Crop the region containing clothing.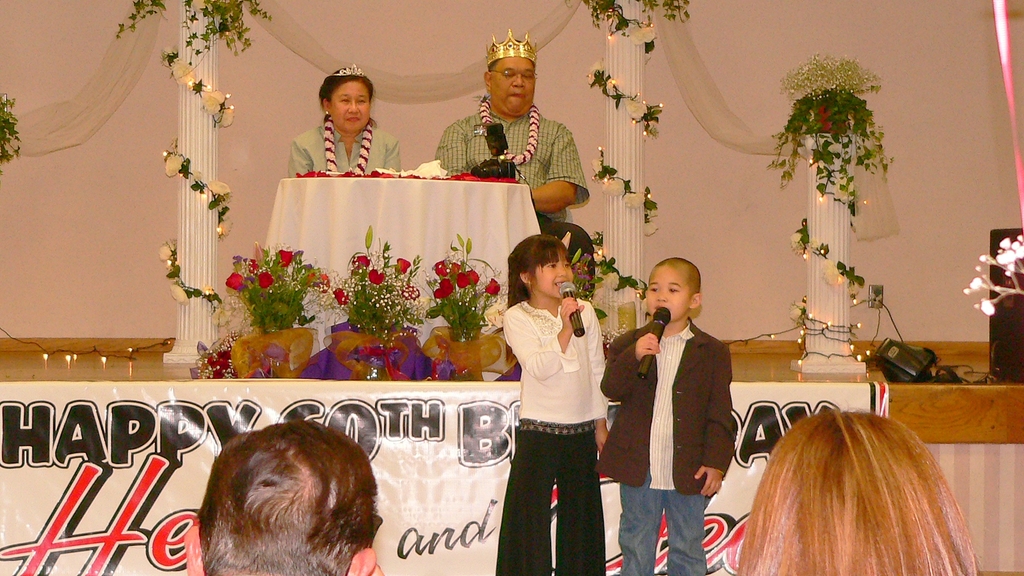
Crop region: bbox=(433, 113, 586, 241).
